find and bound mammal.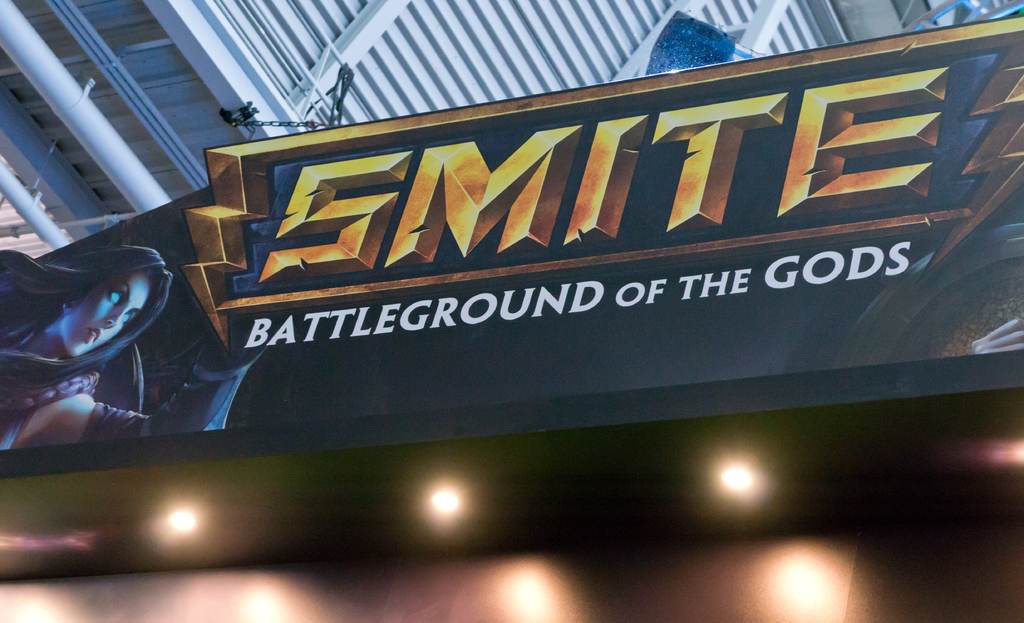
Bound: BBox(0, 219, 184, 395).
